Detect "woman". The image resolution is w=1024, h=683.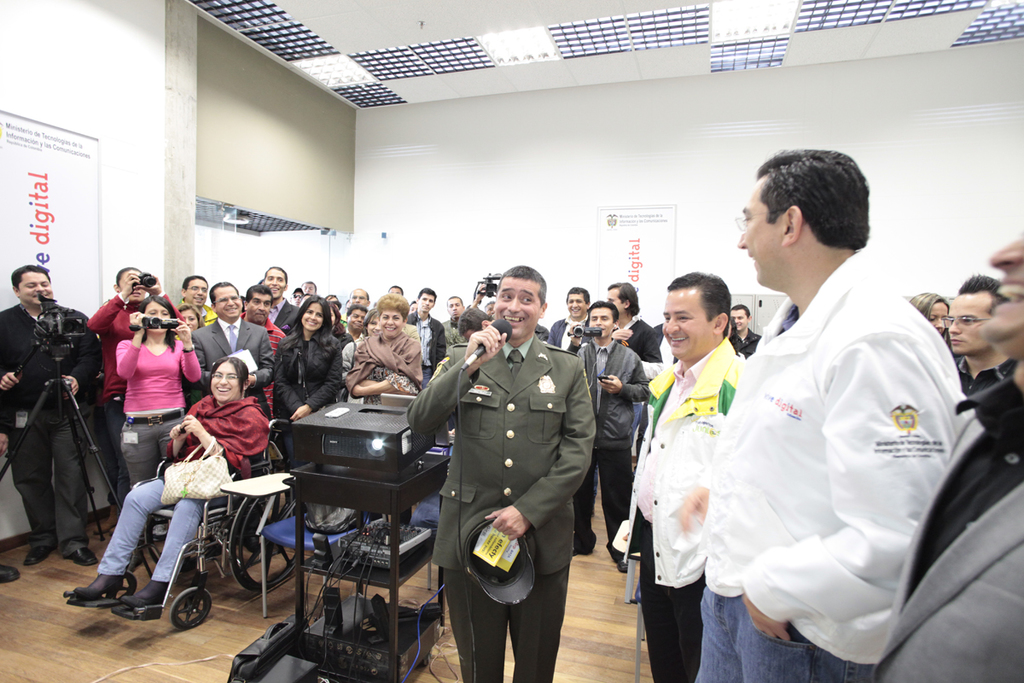
(273,299,341,465).
